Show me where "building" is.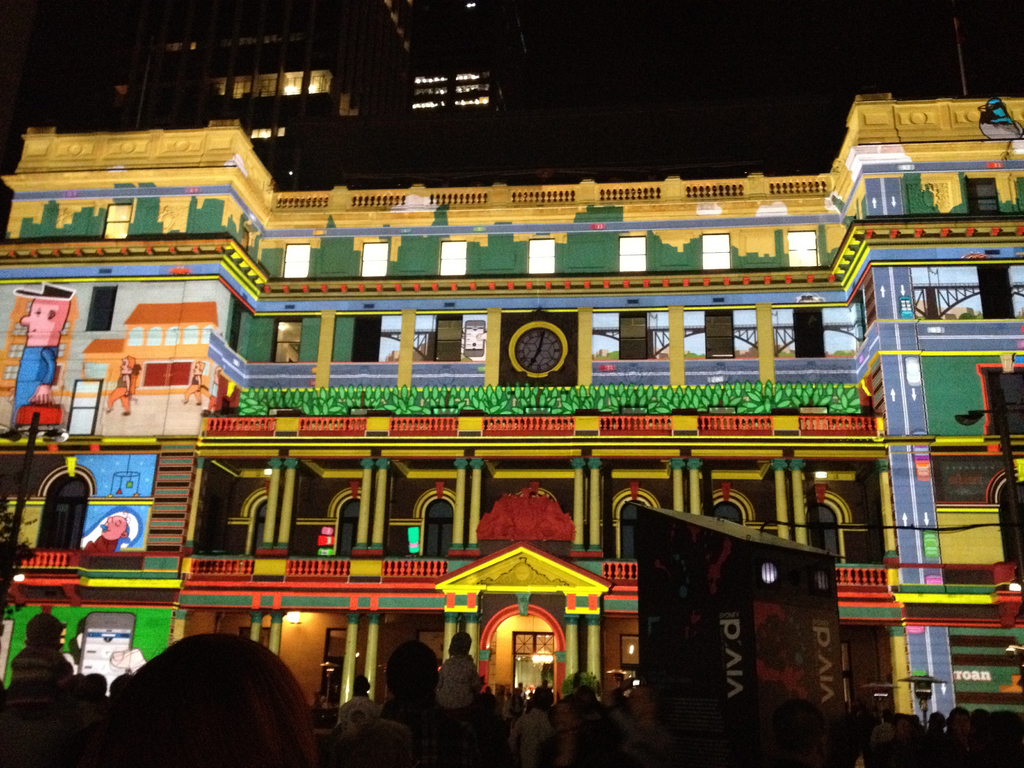
"building" is at {"x1": 112, "y1": 0, "x2": 556, "y2": 198}.
